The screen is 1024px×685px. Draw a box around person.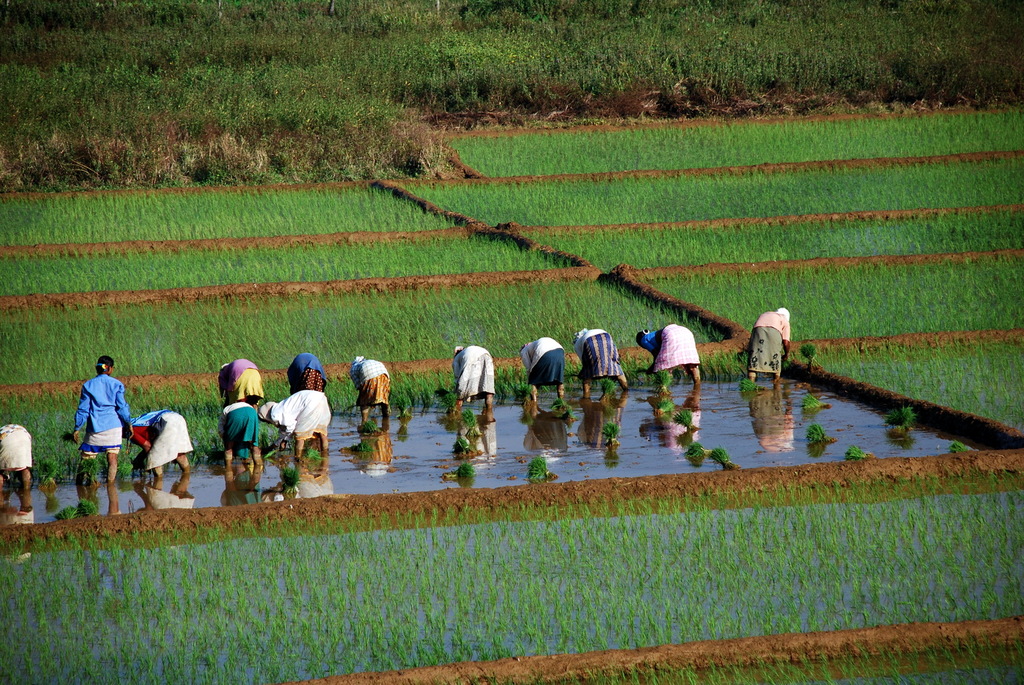
x1=0, y1=413, x2=39, y2=496.
